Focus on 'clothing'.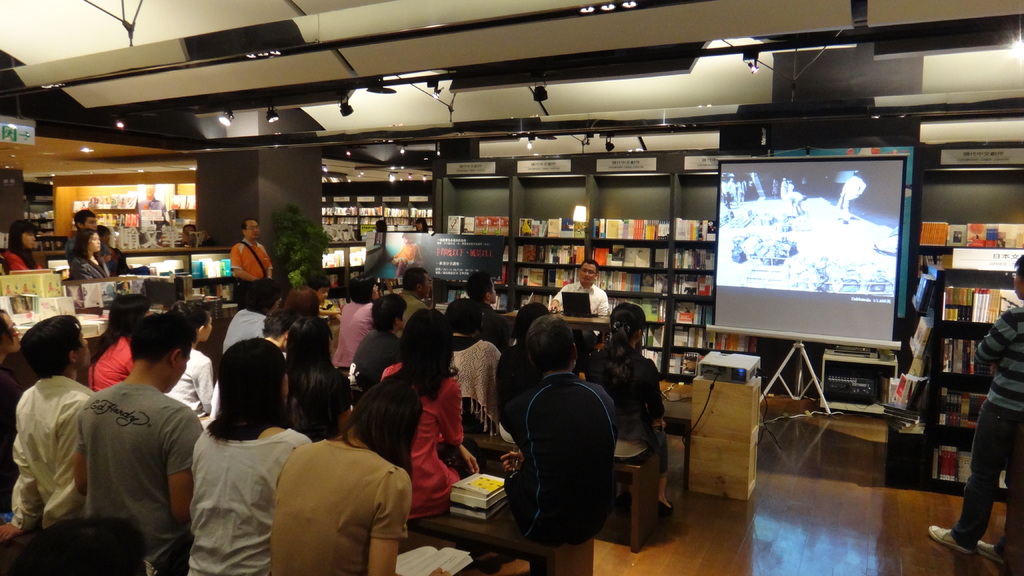
Focused at BBox(0, 246, 36, 276).
